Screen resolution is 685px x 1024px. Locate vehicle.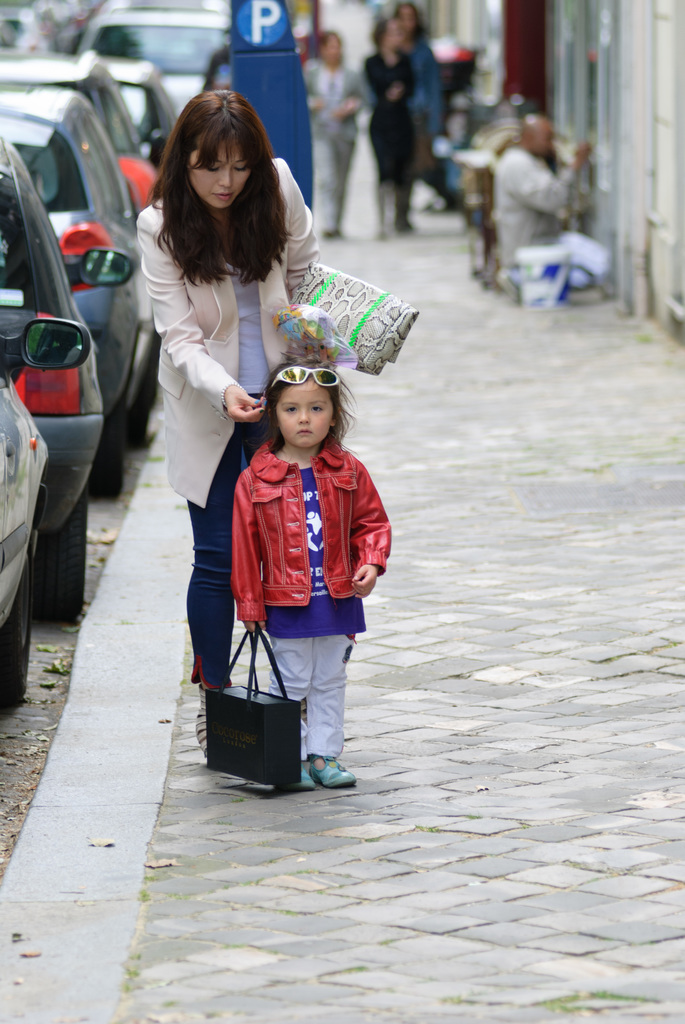
17, 54, 178, 176.
